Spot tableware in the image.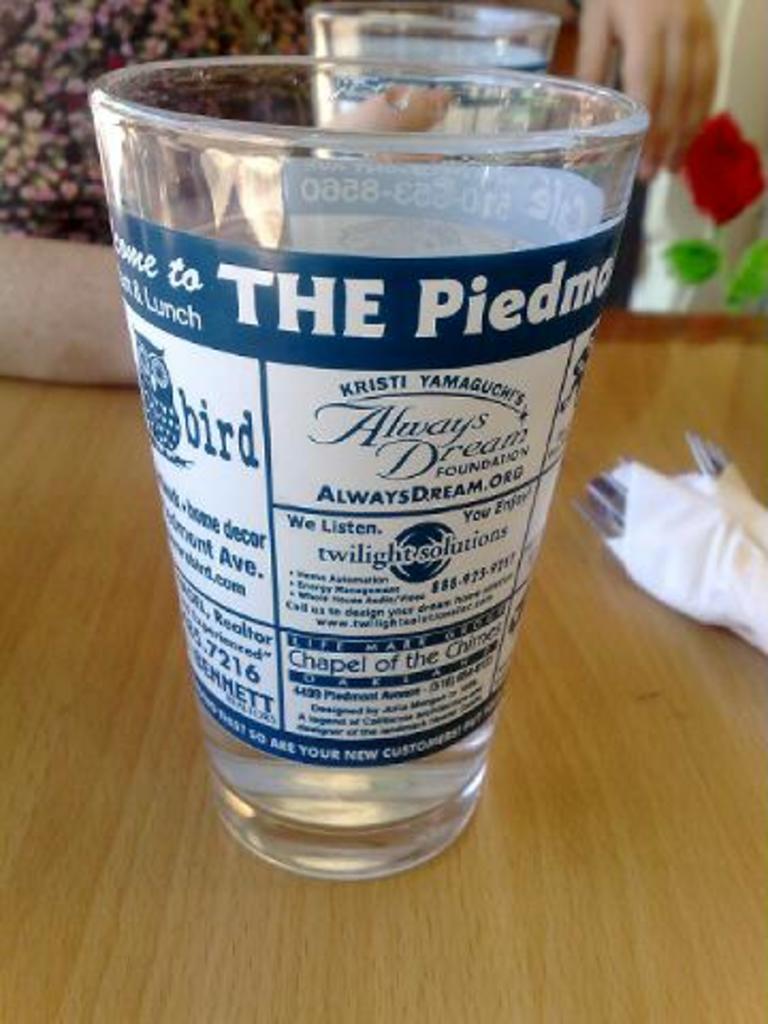
tableware found at x1=576, y1=448, x2=766, y2=644.
